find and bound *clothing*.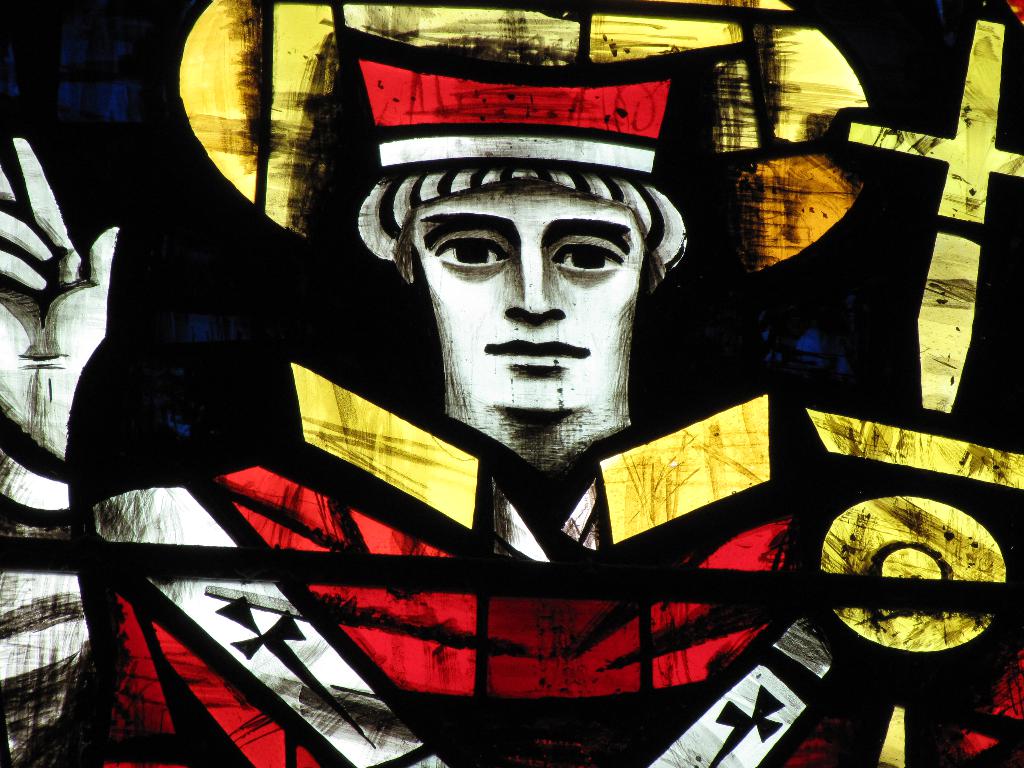
Bound: BBox(91, 354, 868, 767).
